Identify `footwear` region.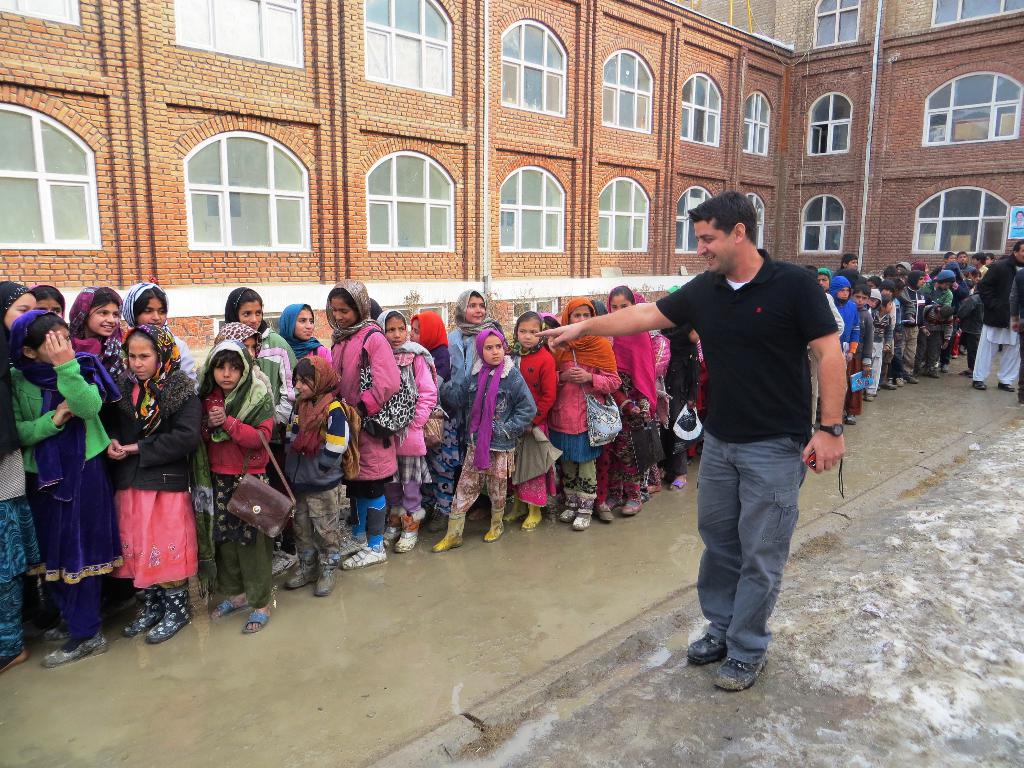
Region: region(340, 540, 384, 569).
